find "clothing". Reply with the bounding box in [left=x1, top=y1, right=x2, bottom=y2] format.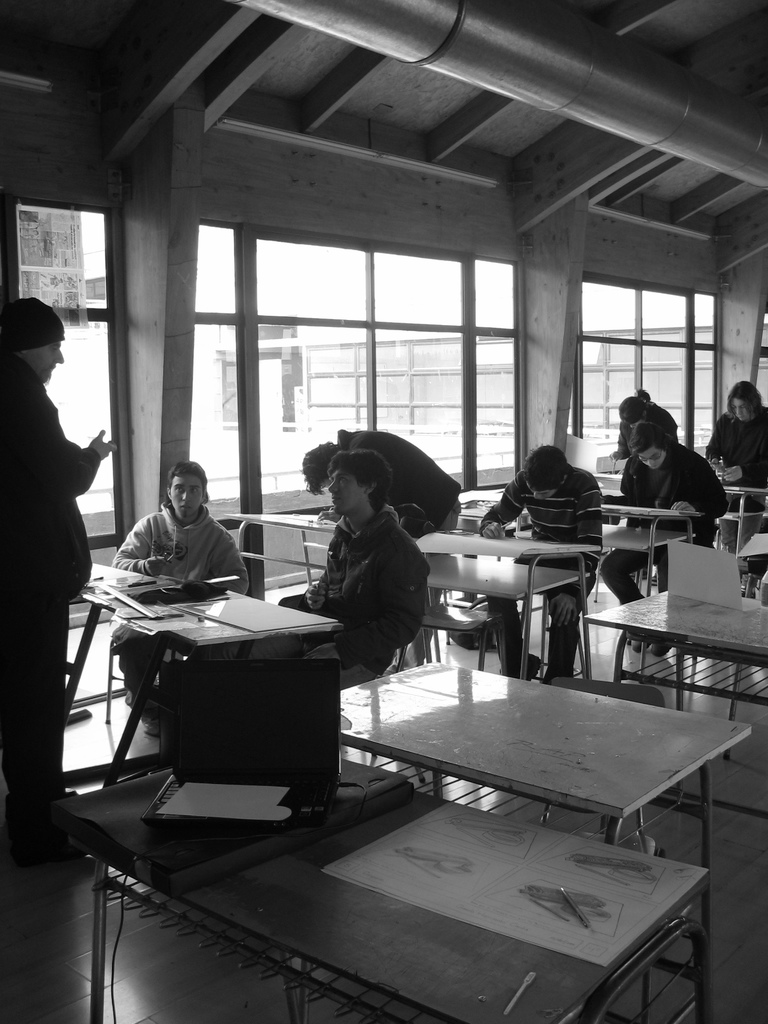
[left=279, top=502, right=428, bottom=683].
